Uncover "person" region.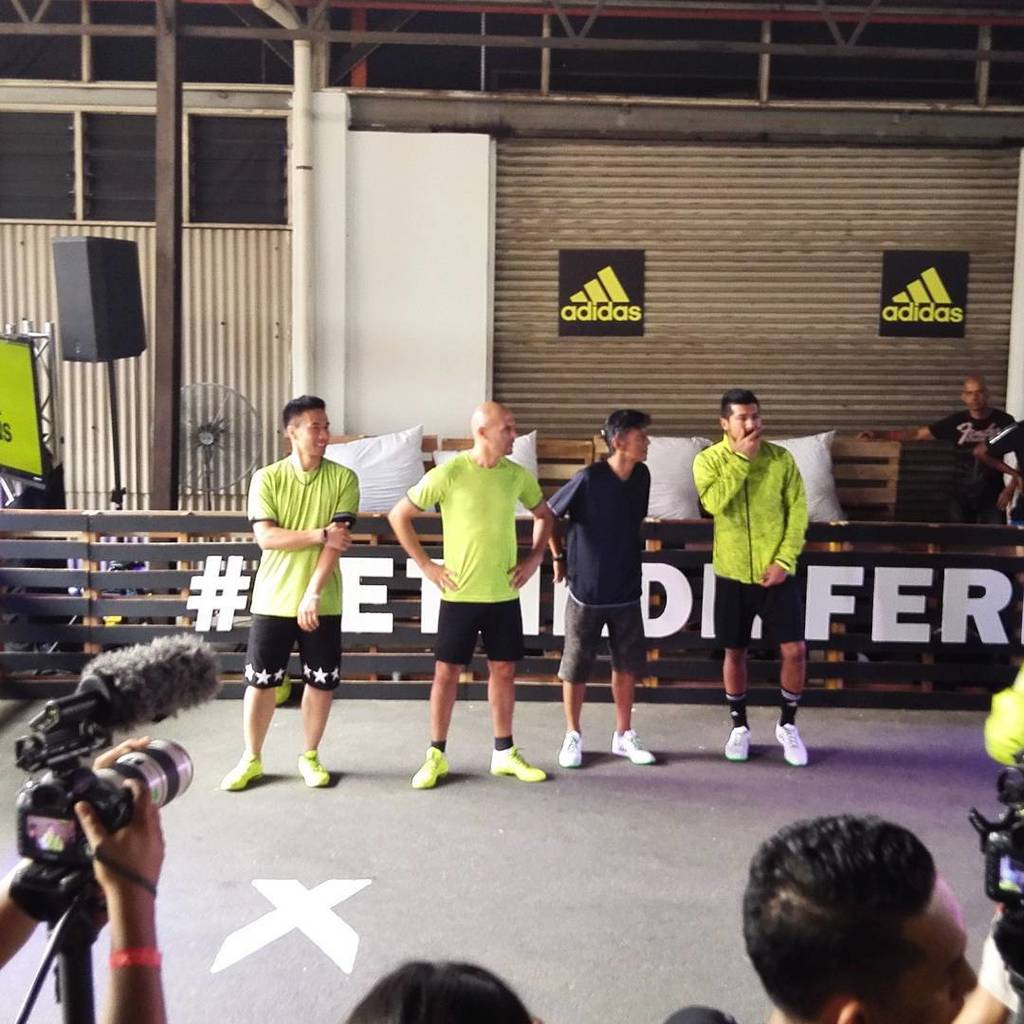
Uncovered: [547, 405, 656, 772].
